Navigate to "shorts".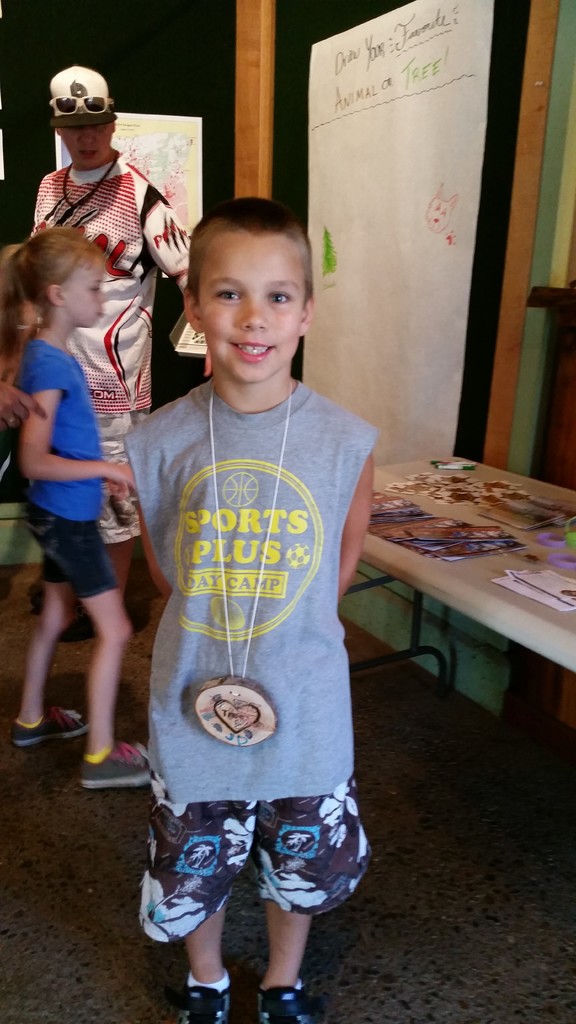
Navigation target: l=86, t=406, r=149, b=543.
